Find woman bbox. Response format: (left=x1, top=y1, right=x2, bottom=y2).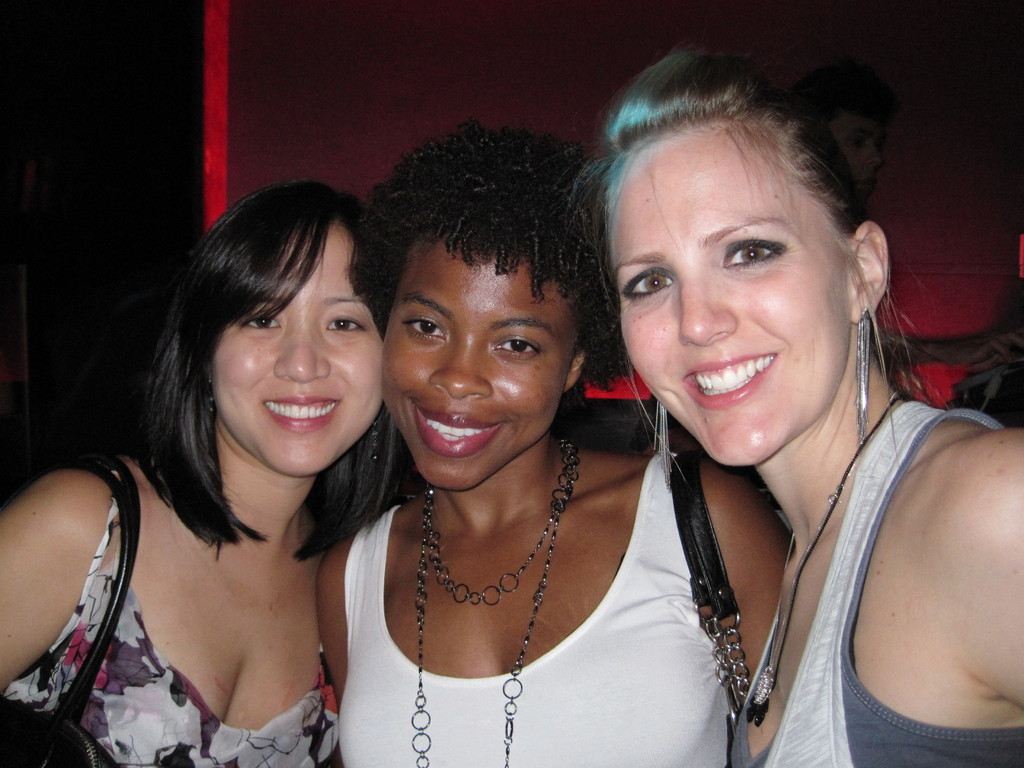
(left=319, top=137, right=723, bottom=767).
